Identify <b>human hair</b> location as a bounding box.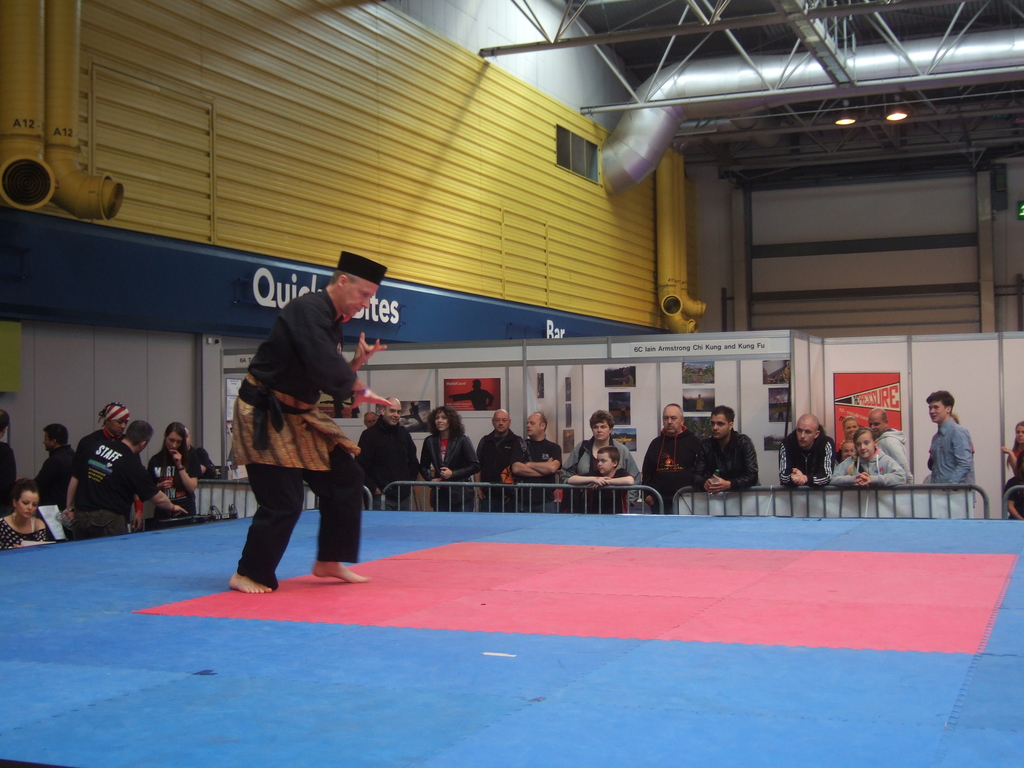
[588,407,612,431].
